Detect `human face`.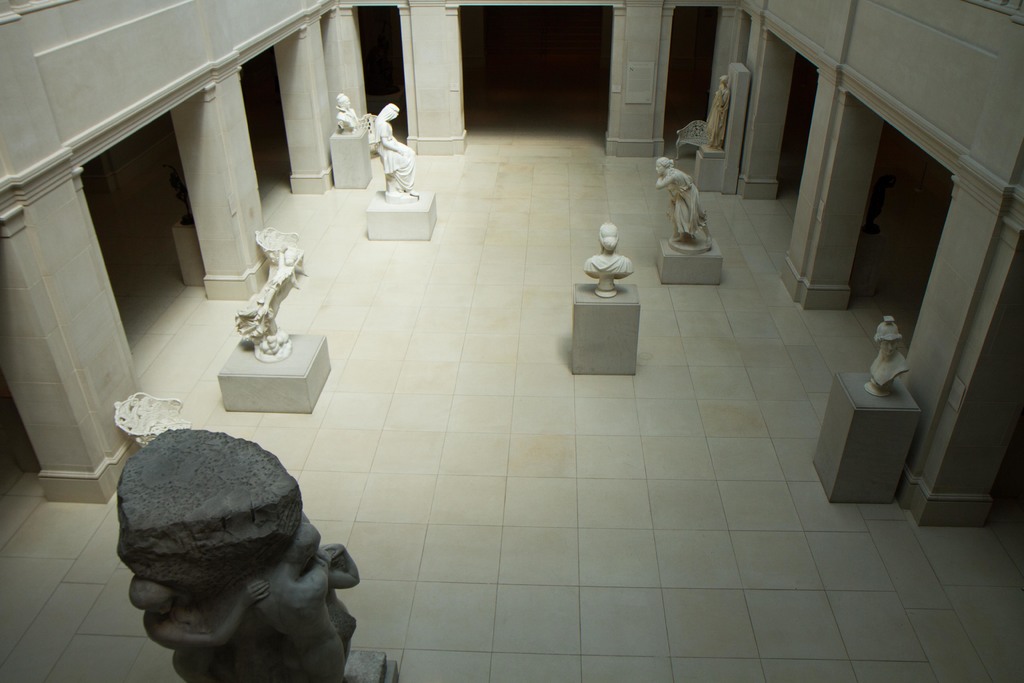
Detected at BBox(654, 160, 664, 173).
